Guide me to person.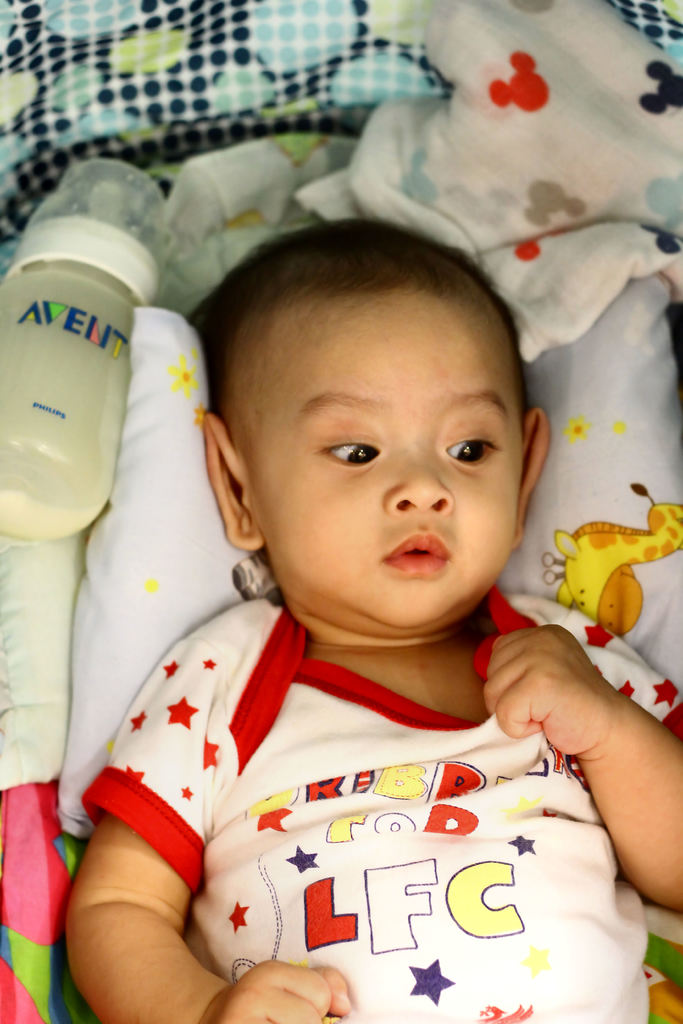
Guidance: [65, 218, 682, 1023].
